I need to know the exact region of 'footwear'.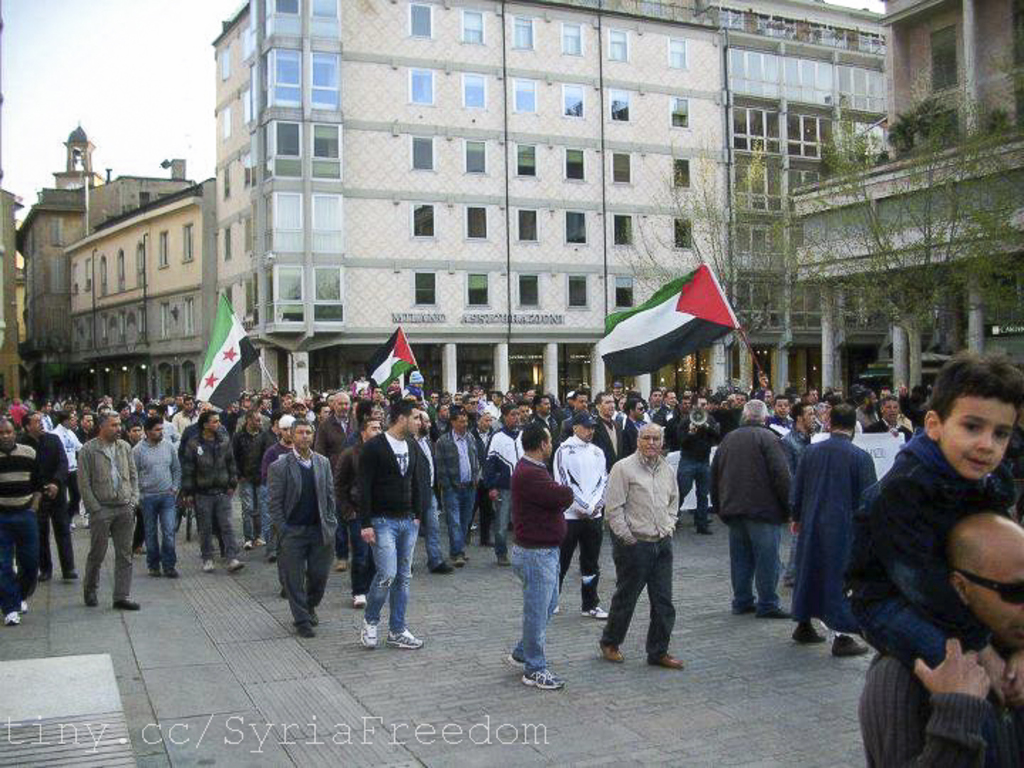
Region: [831,636,872,657].
